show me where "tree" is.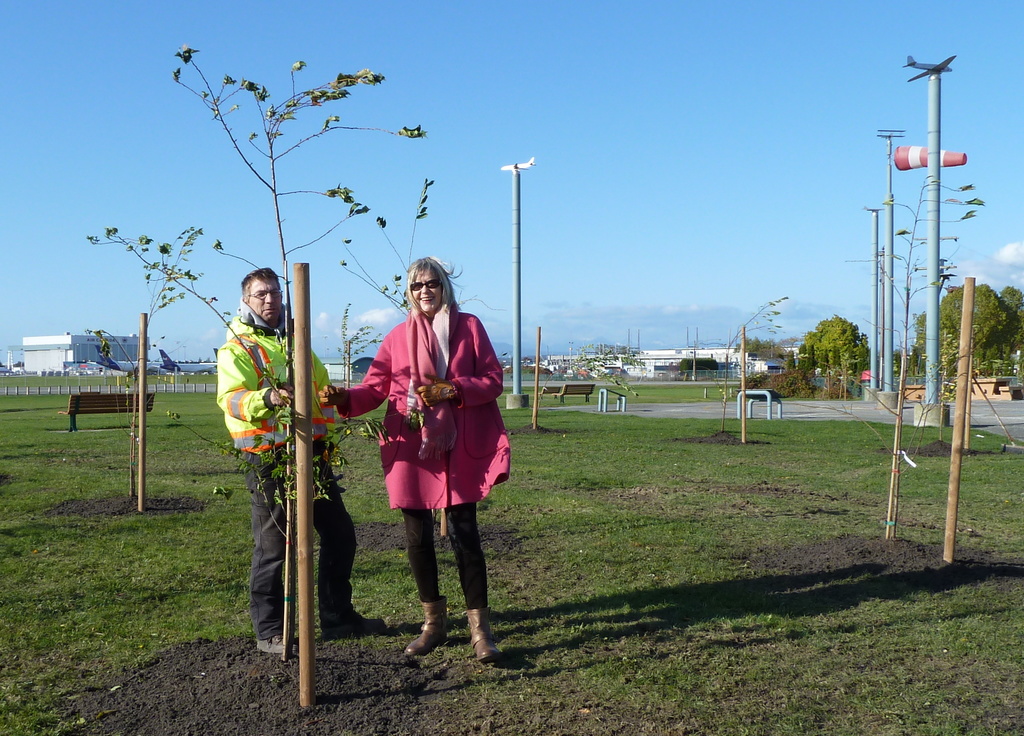
"tree" is at <region>65, 234, 224, 506</region>.
